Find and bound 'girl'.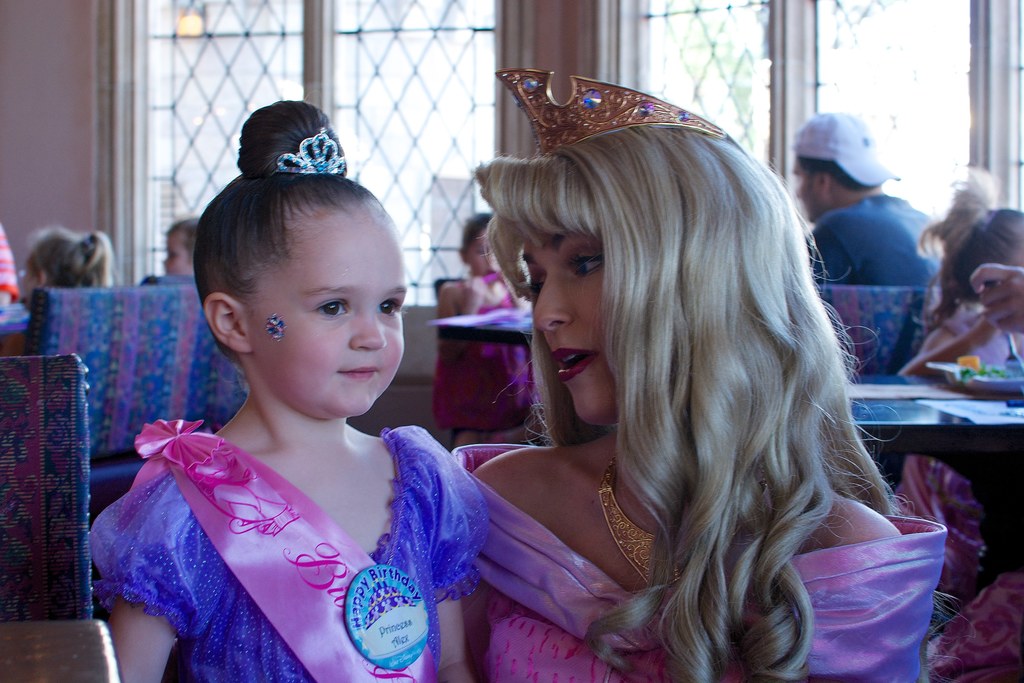
Bound: crop(19, 227, 109, 330).
